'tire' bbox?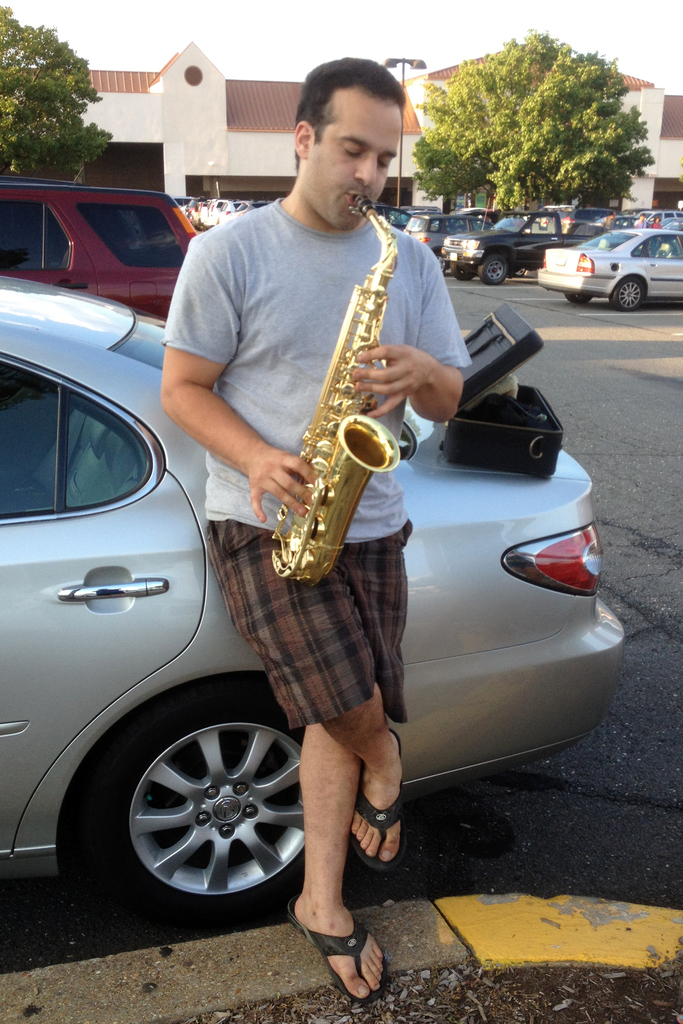
<bbox>450, 260, 476, 282</bbox>
